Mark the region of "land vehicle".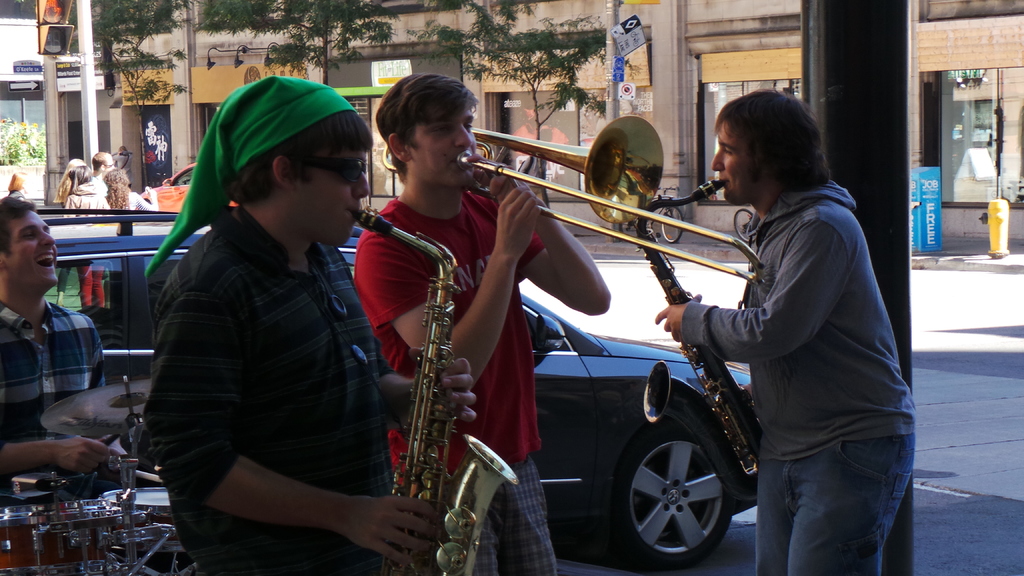
Region: bbox(616, 185, 681, 241).
